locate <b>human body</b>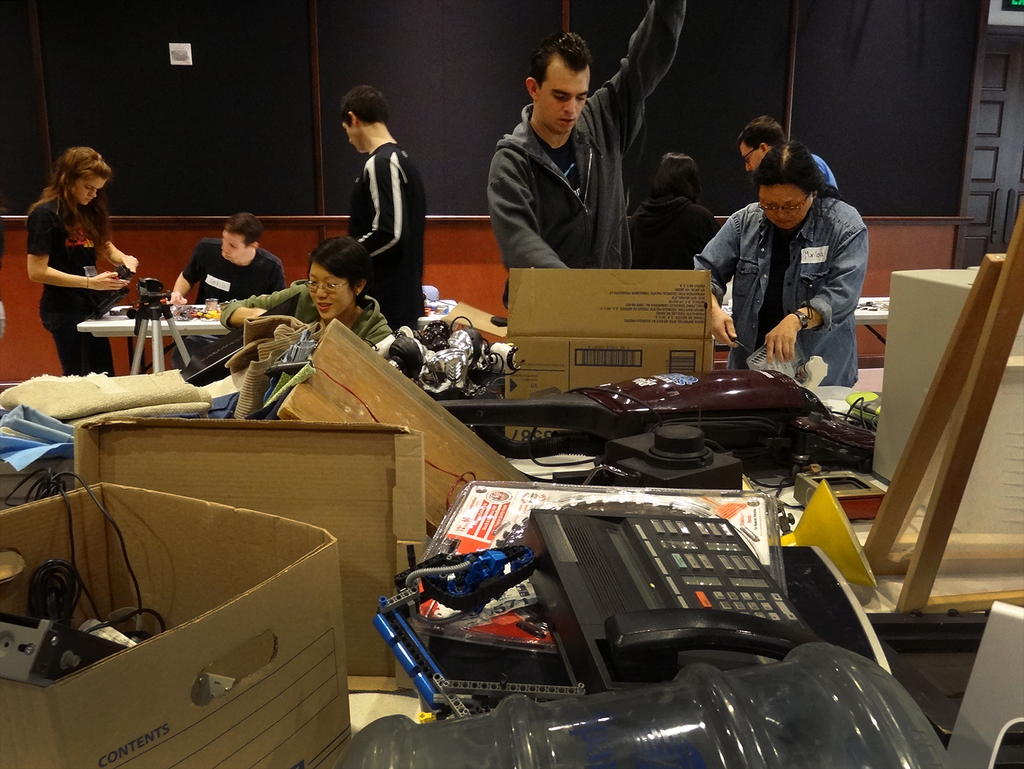
<region>484, 0, 688, 317</region>
